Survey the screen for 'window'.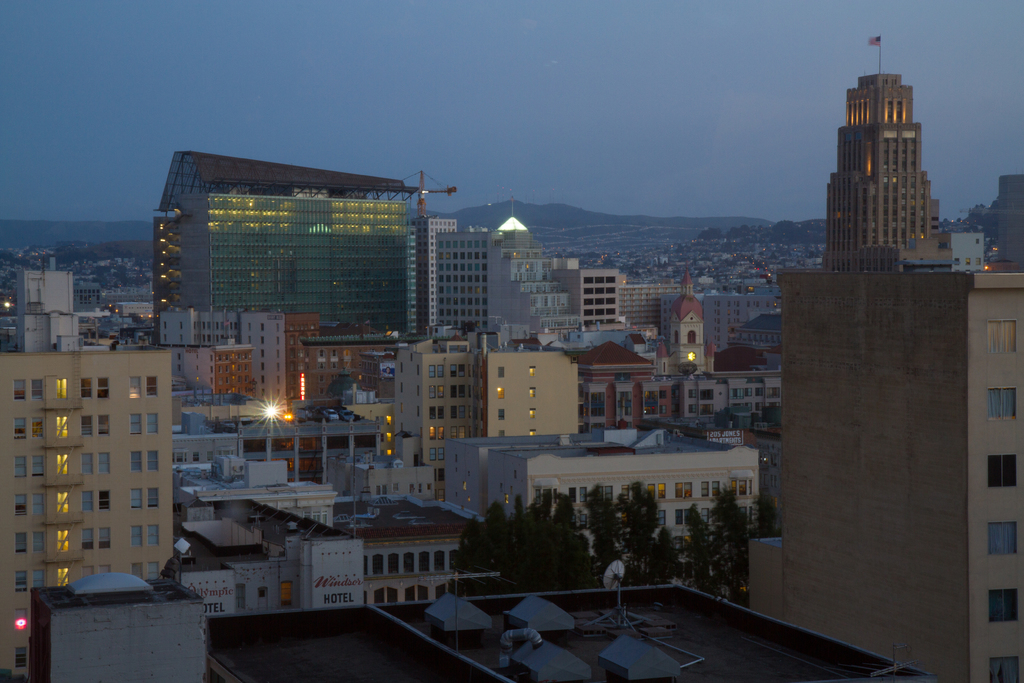
Survey found: [x1=148, y1=525, x2=160, y2=547].
